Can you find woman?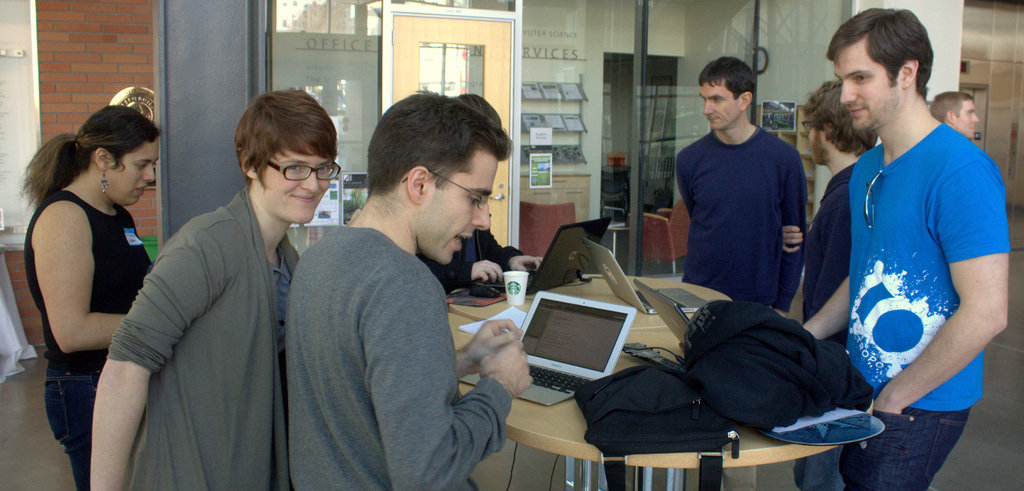
Yes, bounding box: bbox=[85, 88, 341, 490].
